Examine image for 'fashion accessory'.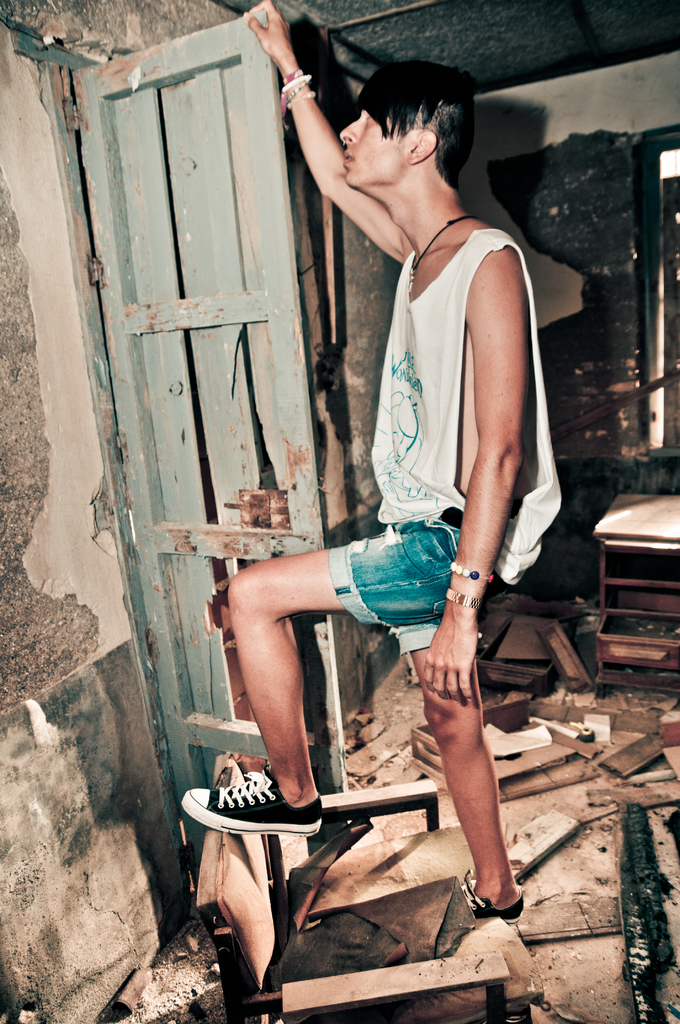
Examination result: rect(282, 74, 312, 93).
